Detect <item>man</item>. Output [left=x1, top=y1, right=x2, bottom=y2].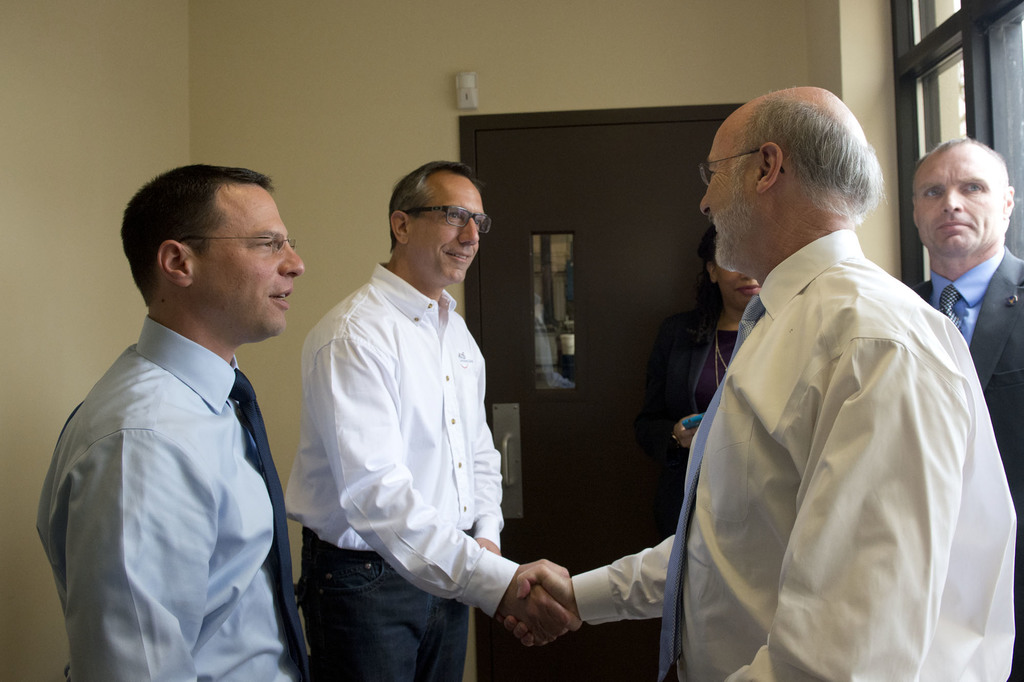
[left=38, top=126, right=316, bottom=681].
